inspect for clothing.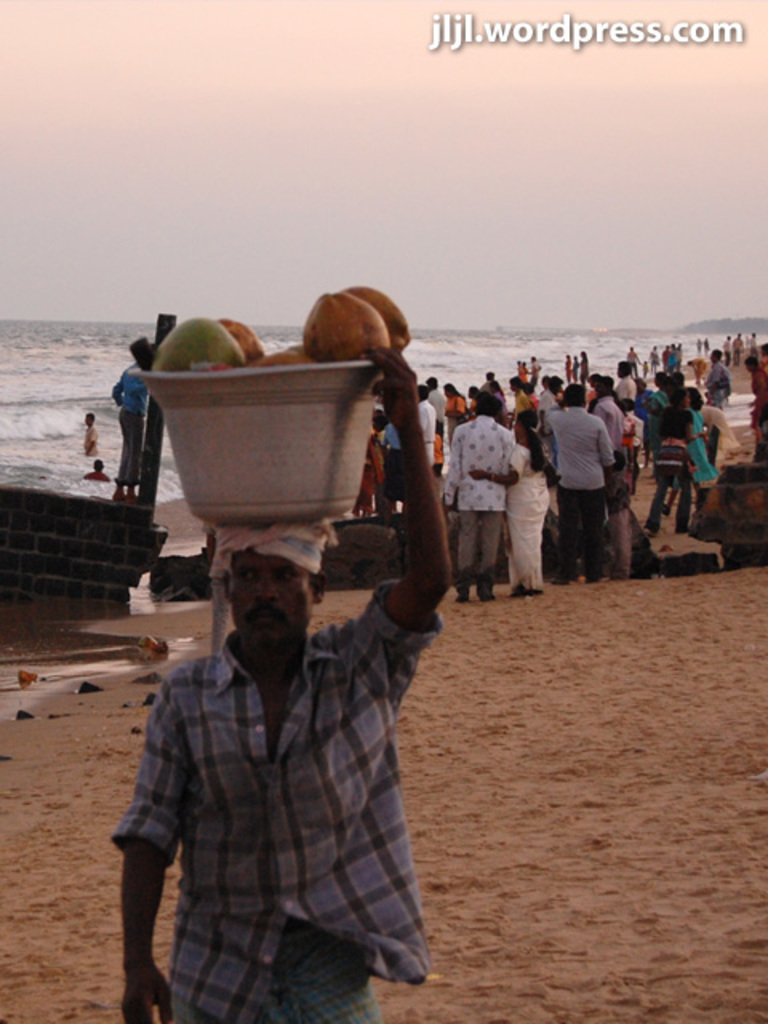
Inspection: [x1=102, y1=581, x2=430, y2=1022].
